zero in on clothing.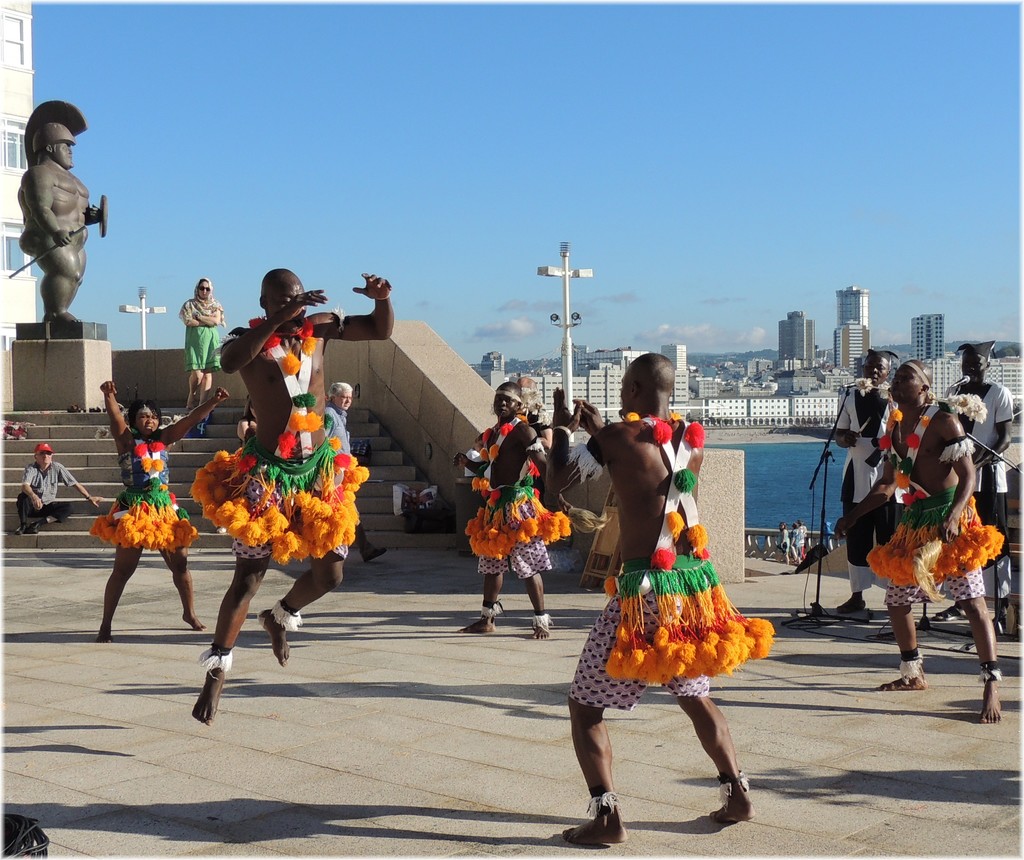
Zeroed in: <bbox>945, 379, 1021, 598</bbox>.
